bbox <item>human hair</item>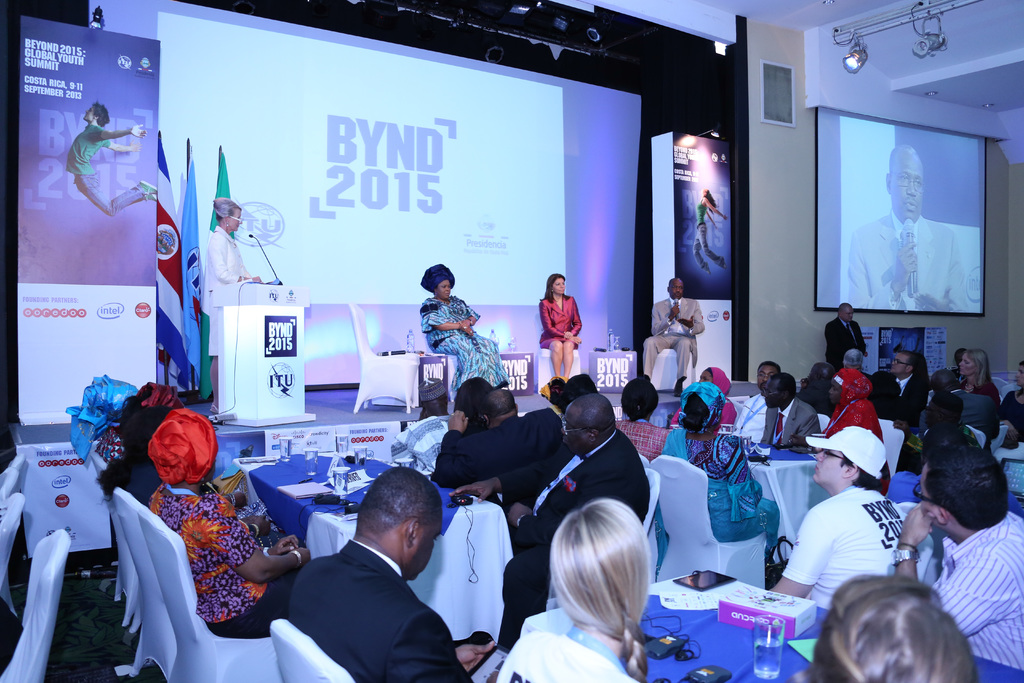
select_region(622, 379, 659, 421)
